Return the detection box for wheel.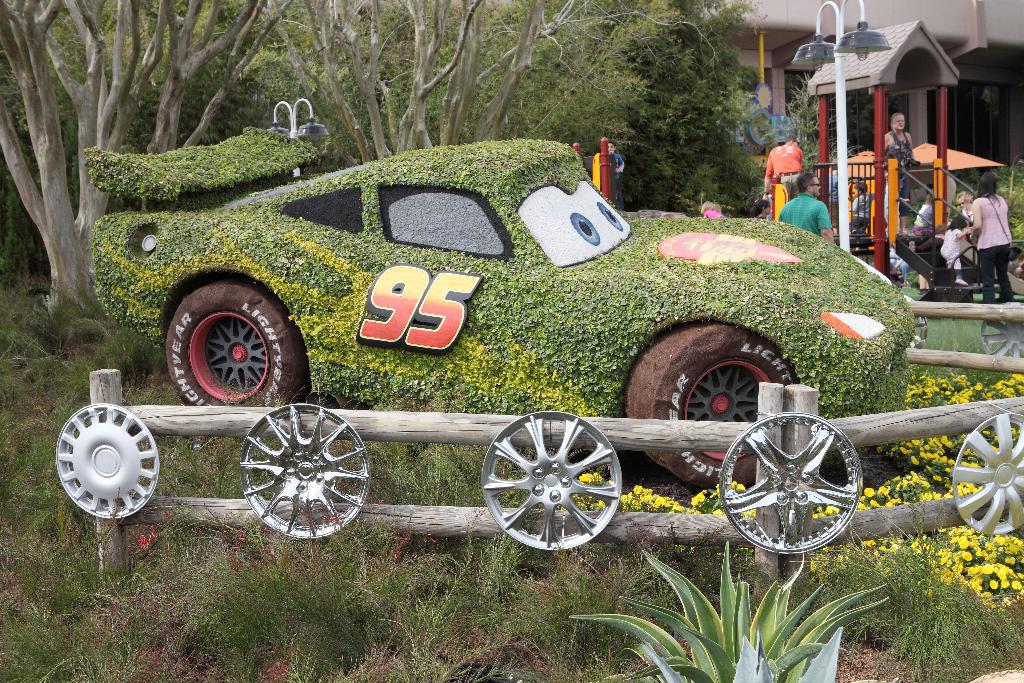
(x1=53, y1=402, x2=159, y2=519).
